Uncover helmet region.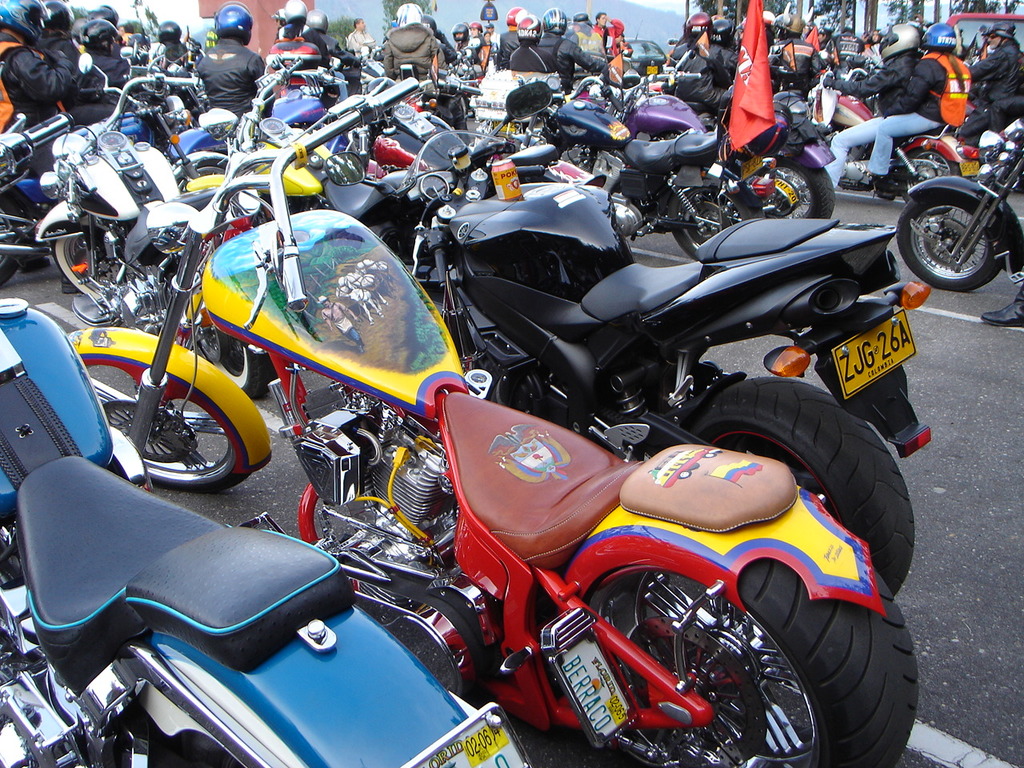
Uncovered: 306/9/330/35.
